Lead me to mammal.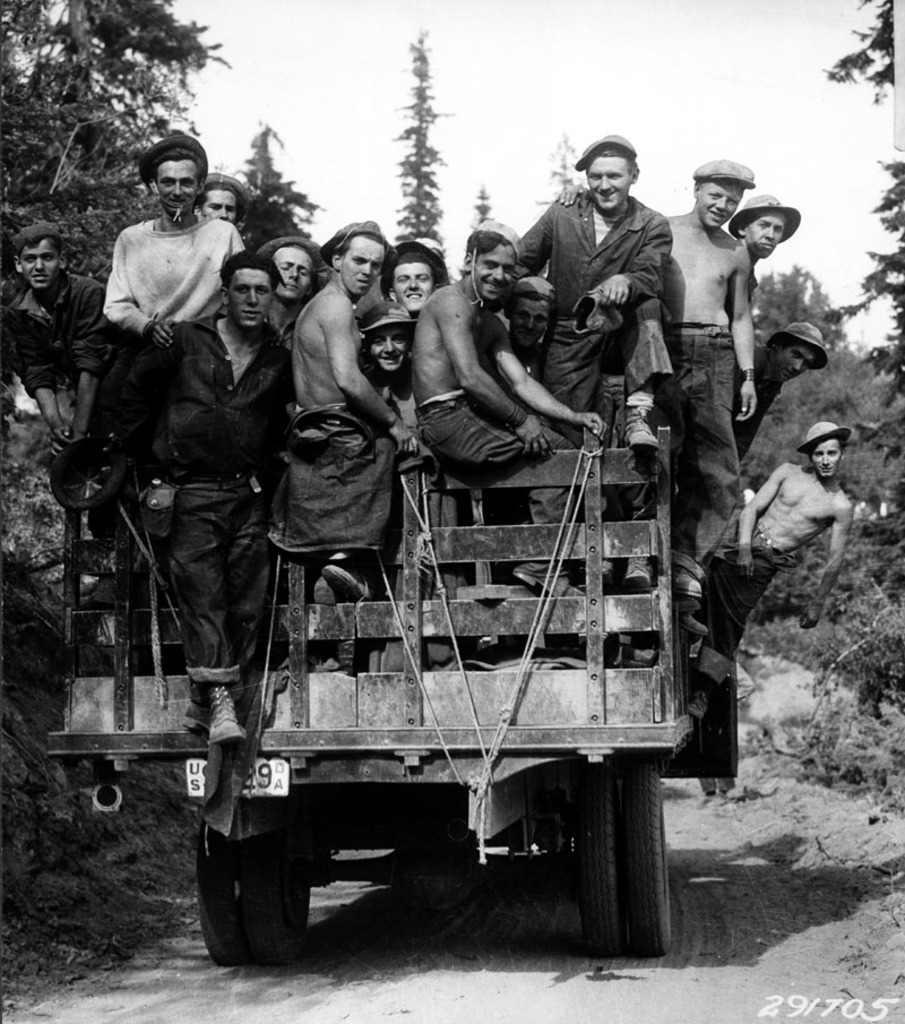
Lead to box(192, 164, 249, 226).
